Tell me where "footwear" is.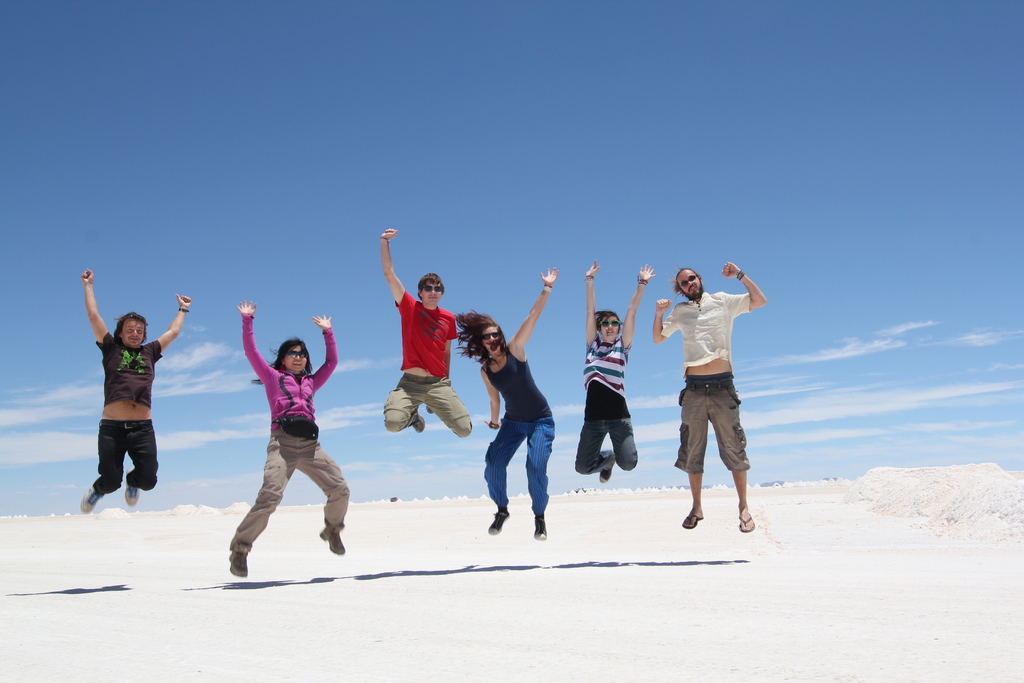
"footwear" is at (x1=681, y1=514, x2=703, y2=531).
